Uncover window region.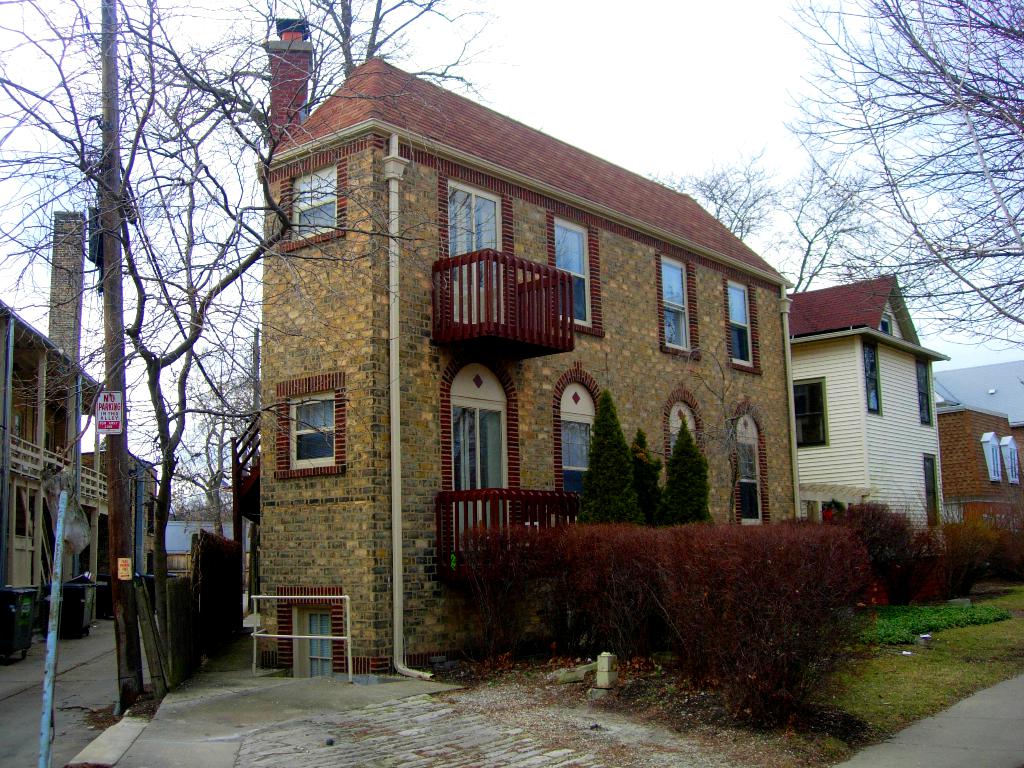
Uncovered: [left=273, top=371, right=347, bottom=482].
